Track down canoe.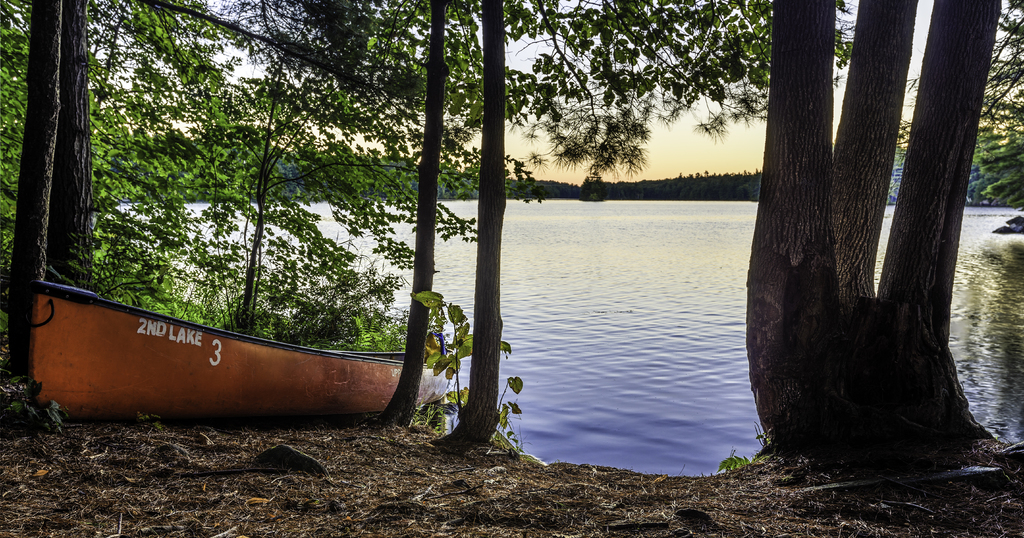
Tracked to crop(19, 277, 432, 442).
